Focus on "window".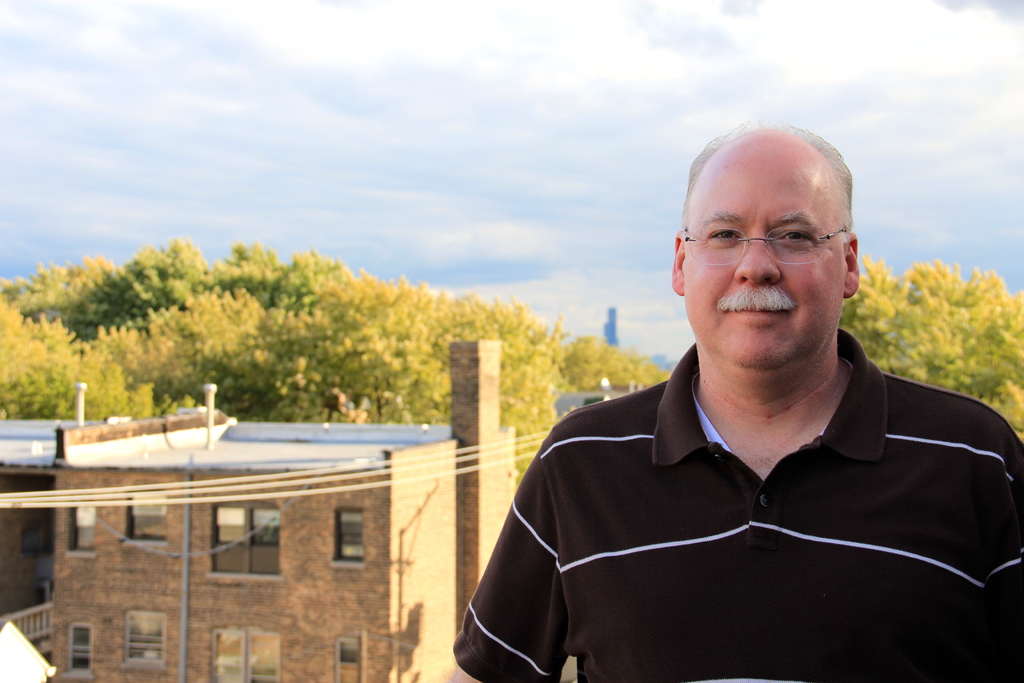
Focused at l=69, t=498, r=94, b=552.
